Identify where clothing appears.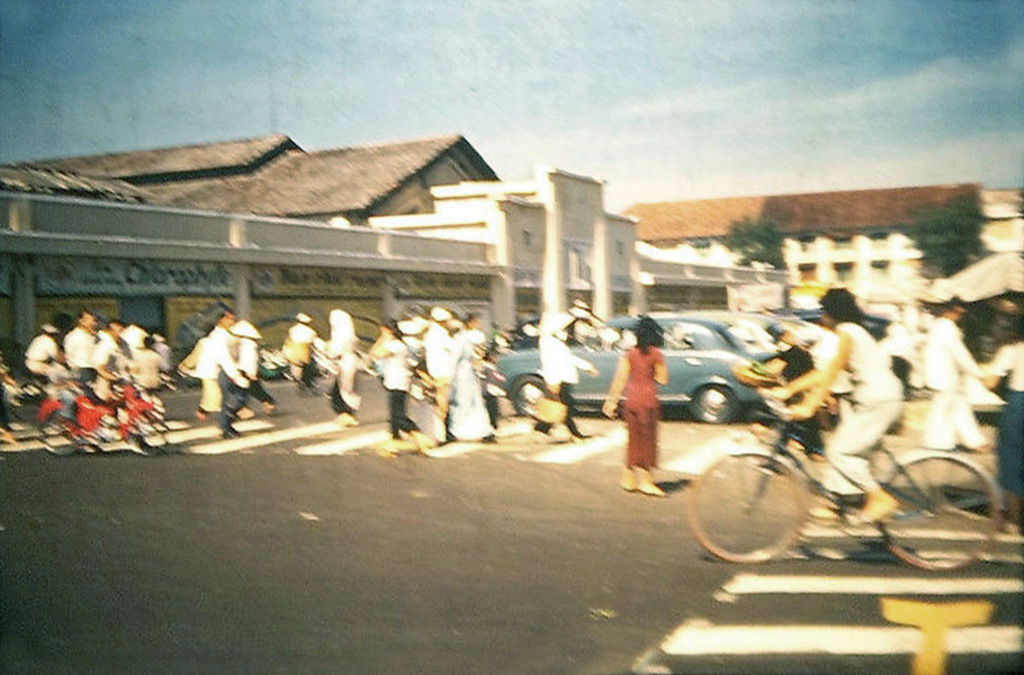
Appears at left=62, top=325, right=92, bottom=400.
